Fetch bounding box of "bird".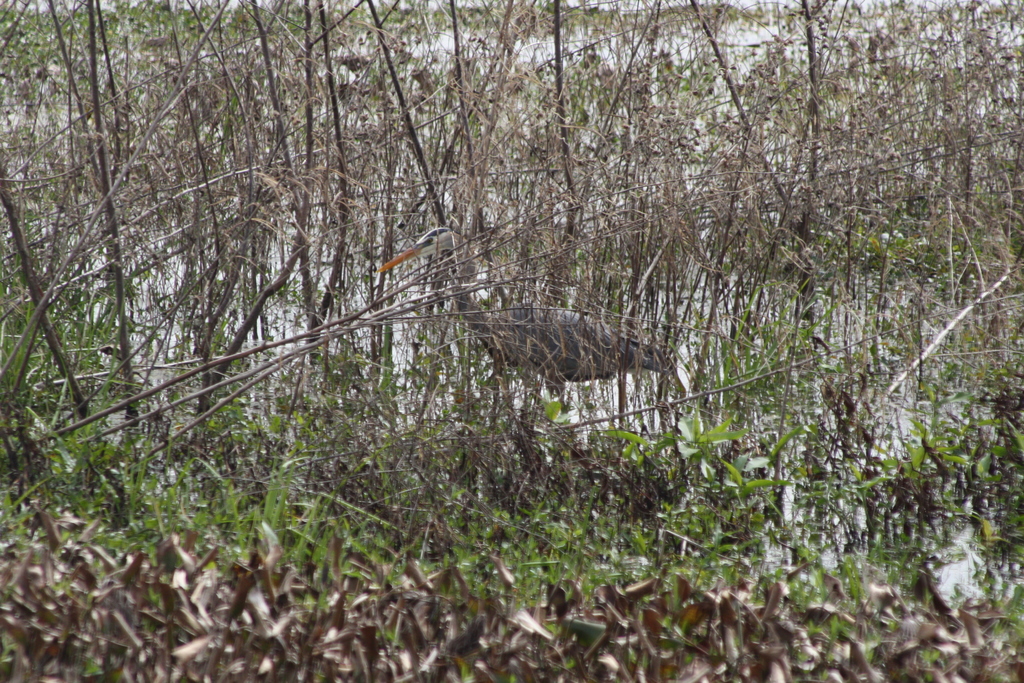
Bbox: <bbox>374, 221, 675, 415</bbox>.
